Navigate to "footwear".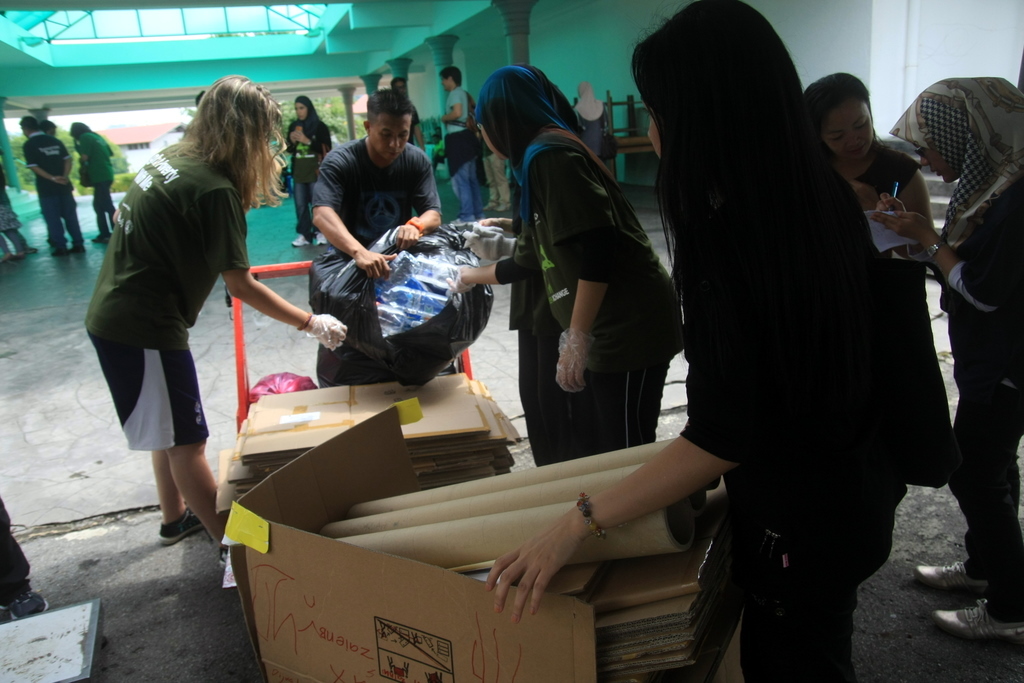
Navigation target: rect(0, 581, 50, 629).
